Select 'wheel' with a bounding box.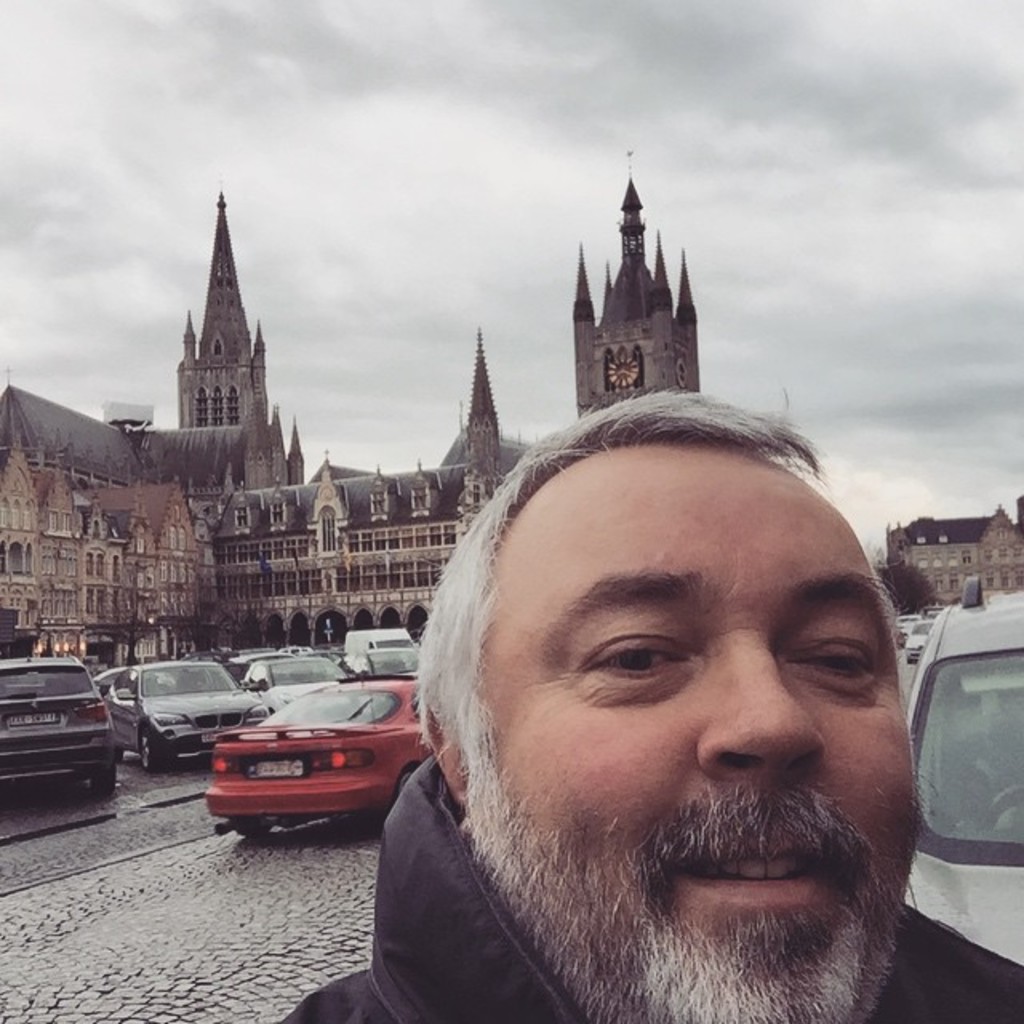
pyautogui.locateOnScreen(981, 776, 1022, 830).
